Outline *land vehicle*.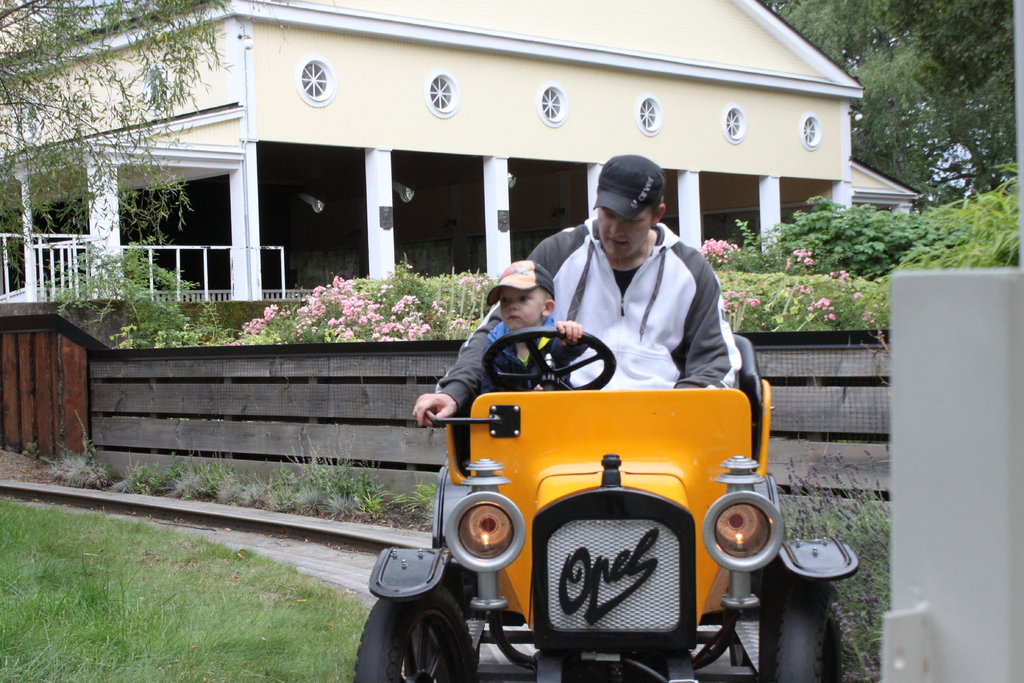
Outline: <region>356, 333, 860, 682</region>.
